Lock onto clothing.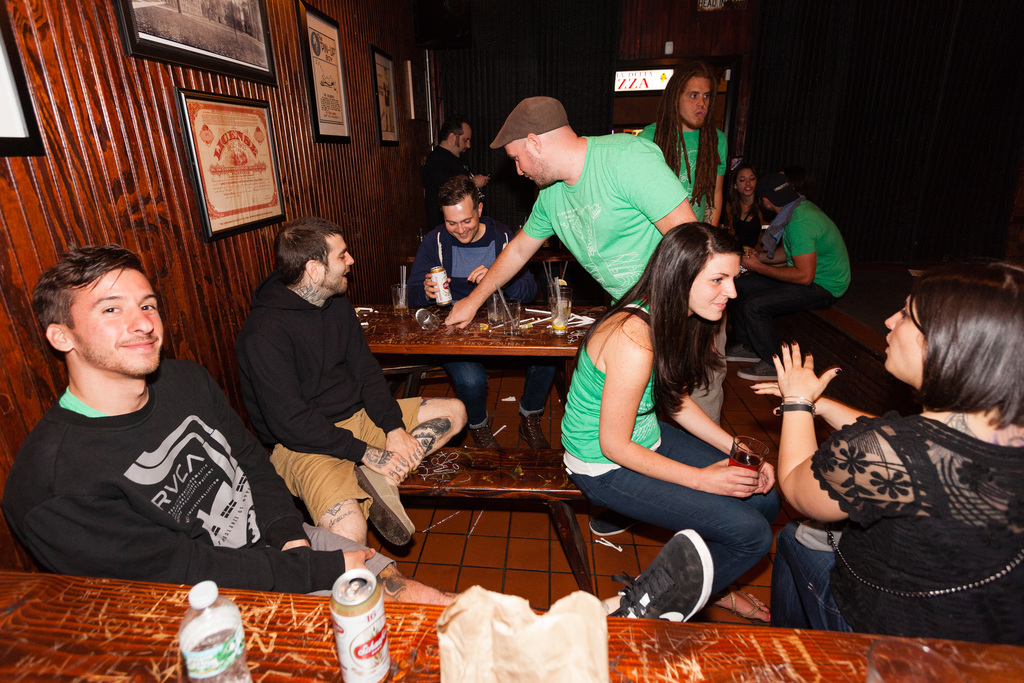
Locked: select_region(733, 212, 756, 245).
